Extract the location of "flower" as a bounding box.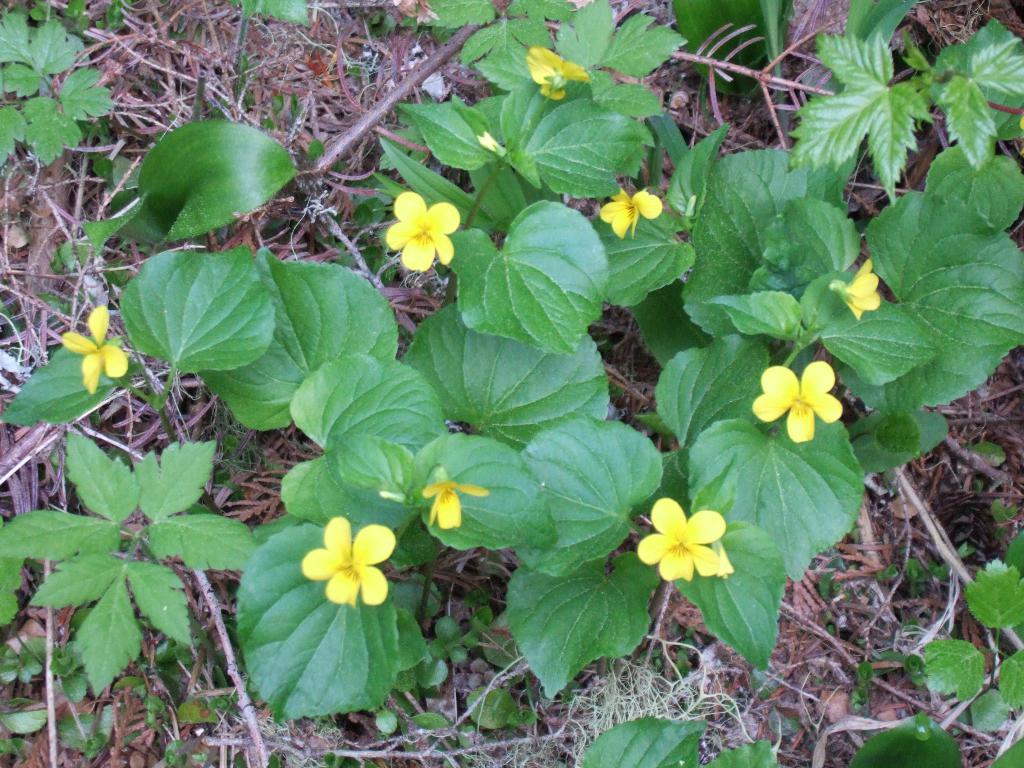
<box>419,476,486,531</box>.
